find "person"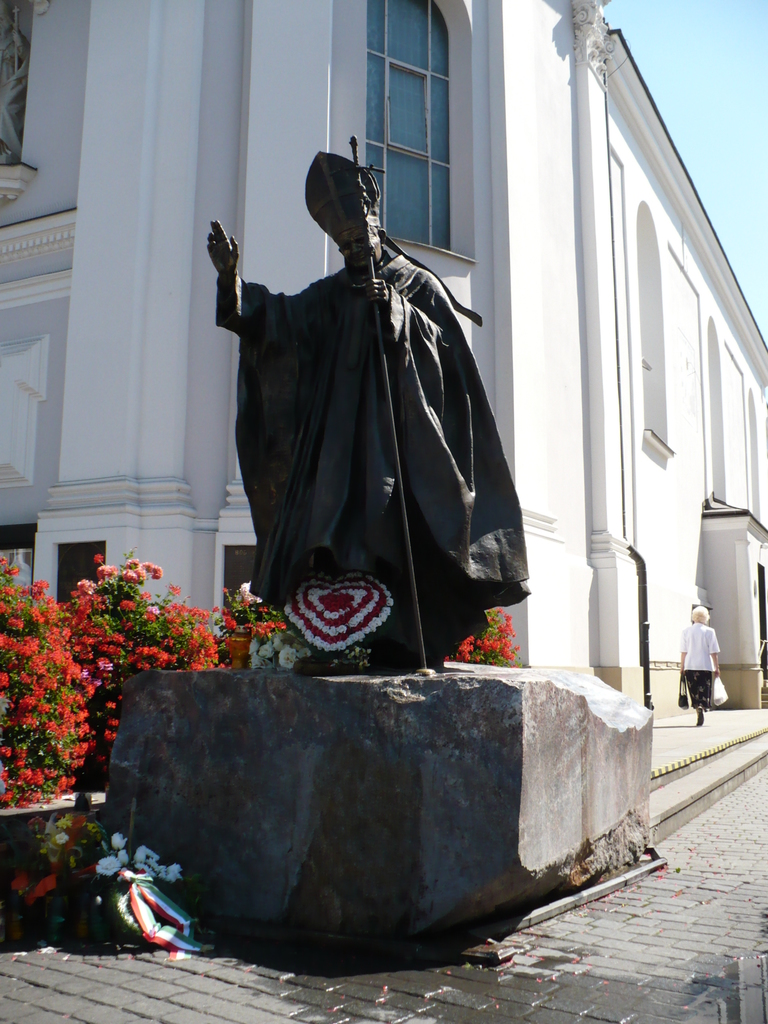
crop(212, 98, 524, 683)
